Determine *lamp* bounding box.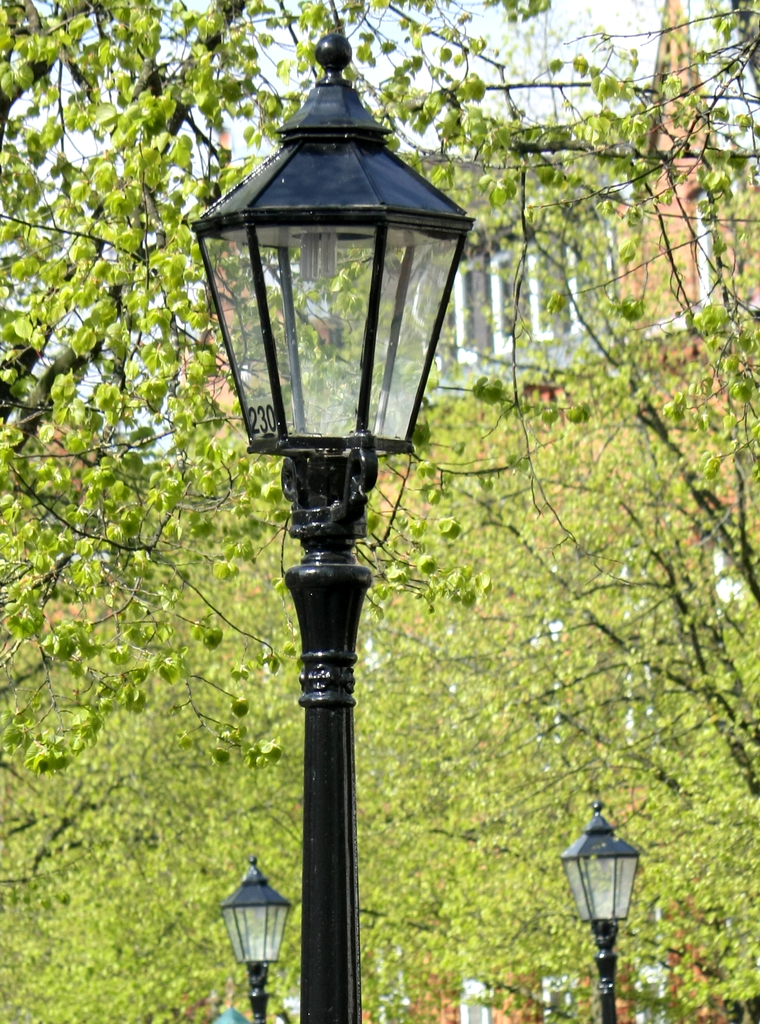
Determined: 188:28:475:1017.
